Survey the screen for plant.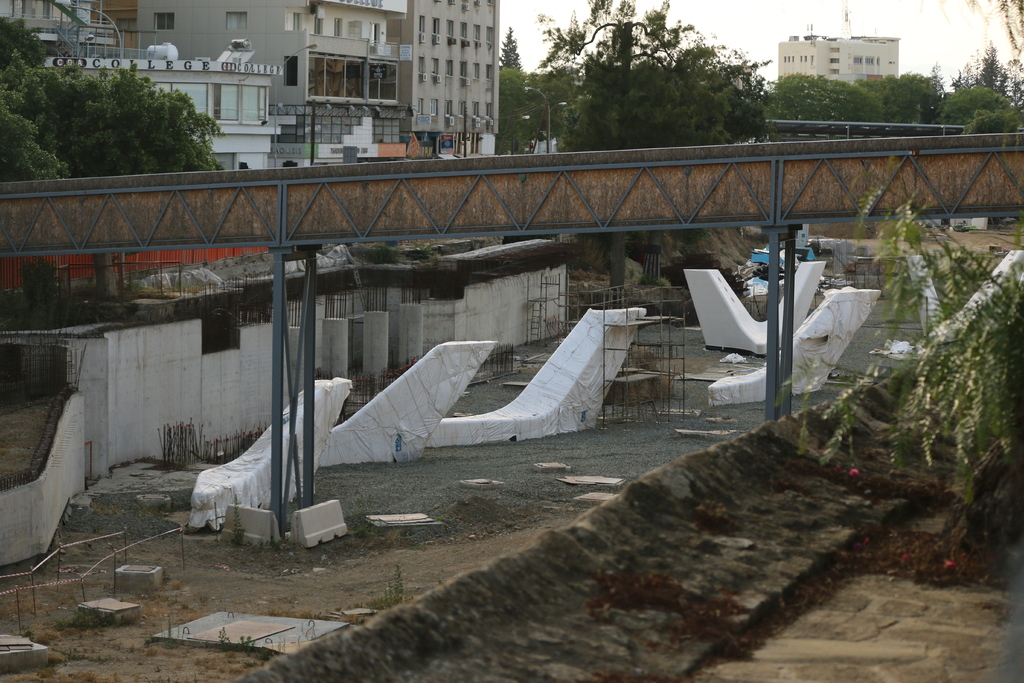
Survey found: l=781, t=183, r=1023, b=518.
